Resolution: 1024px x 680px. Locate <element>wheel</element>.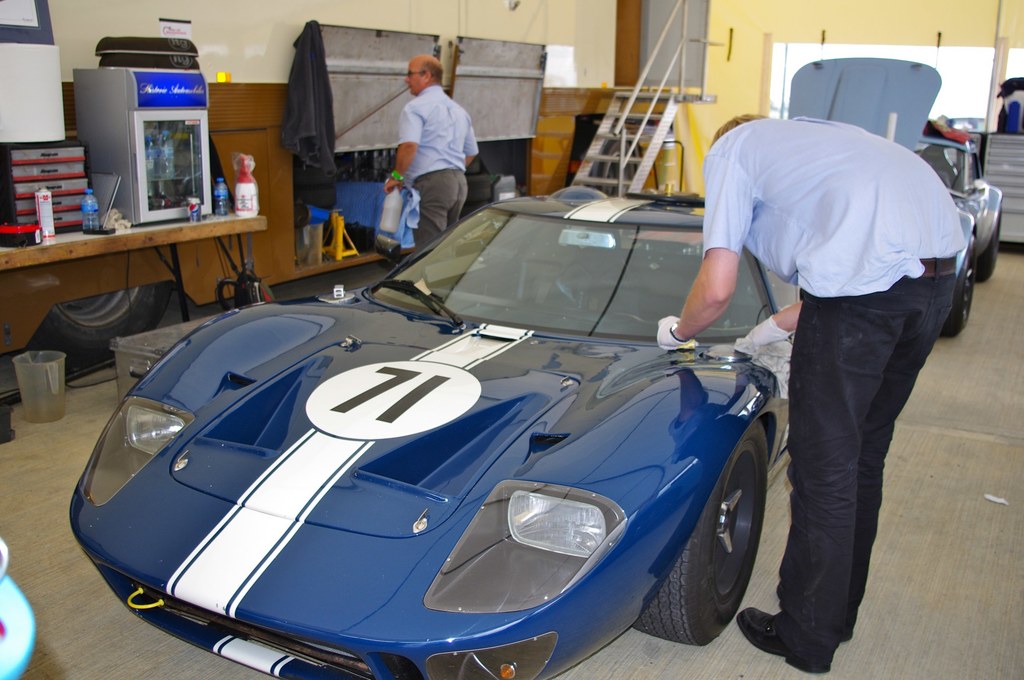
(635, 421, 771, 648).
